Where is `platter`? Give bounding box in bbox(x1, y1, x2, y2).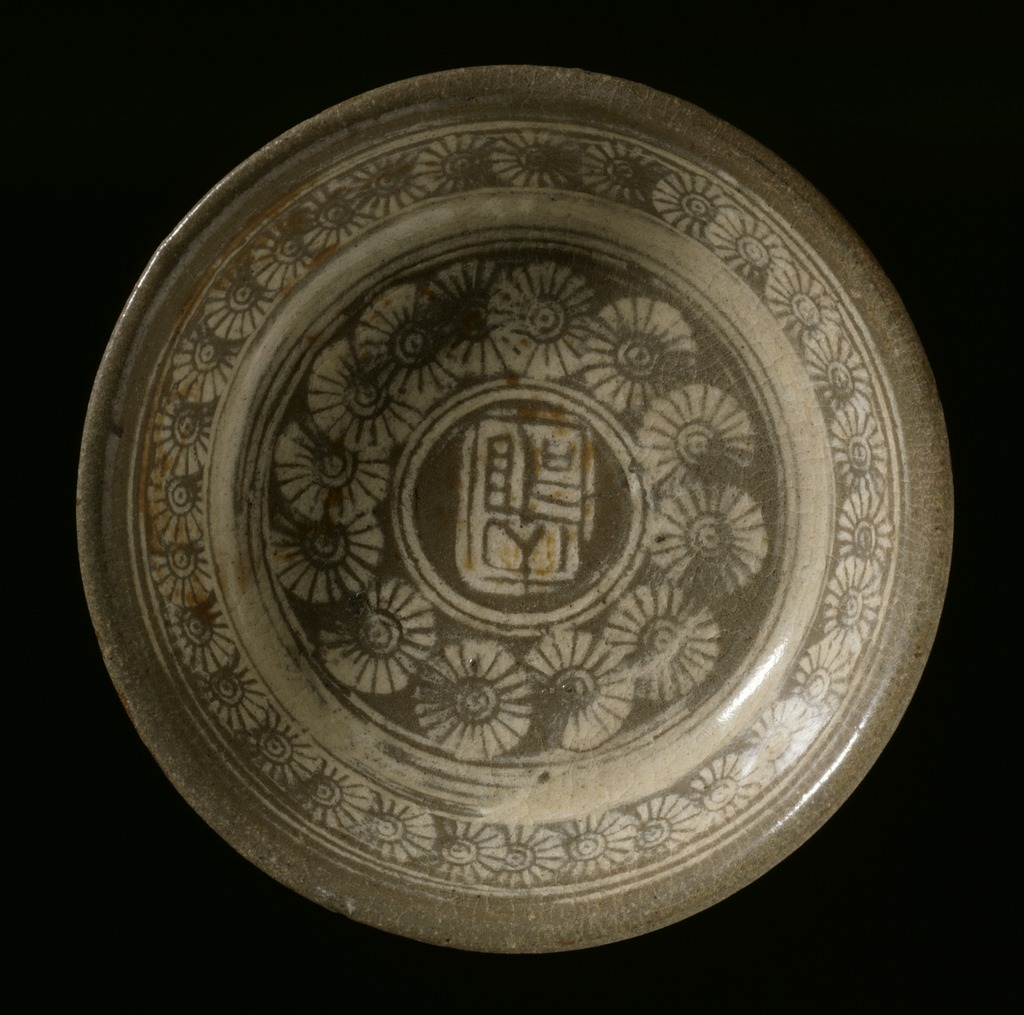
bbox(83, 72, 965, 948).
